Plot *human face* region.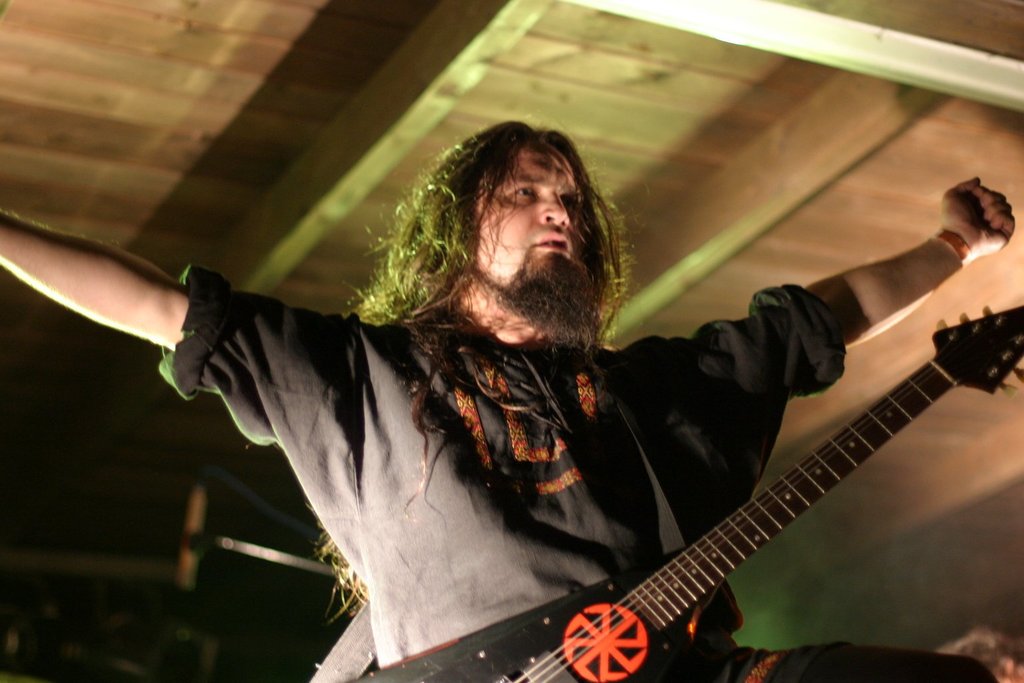
Plotted at (x1=476, y1=148, x2=583, y2=296).
